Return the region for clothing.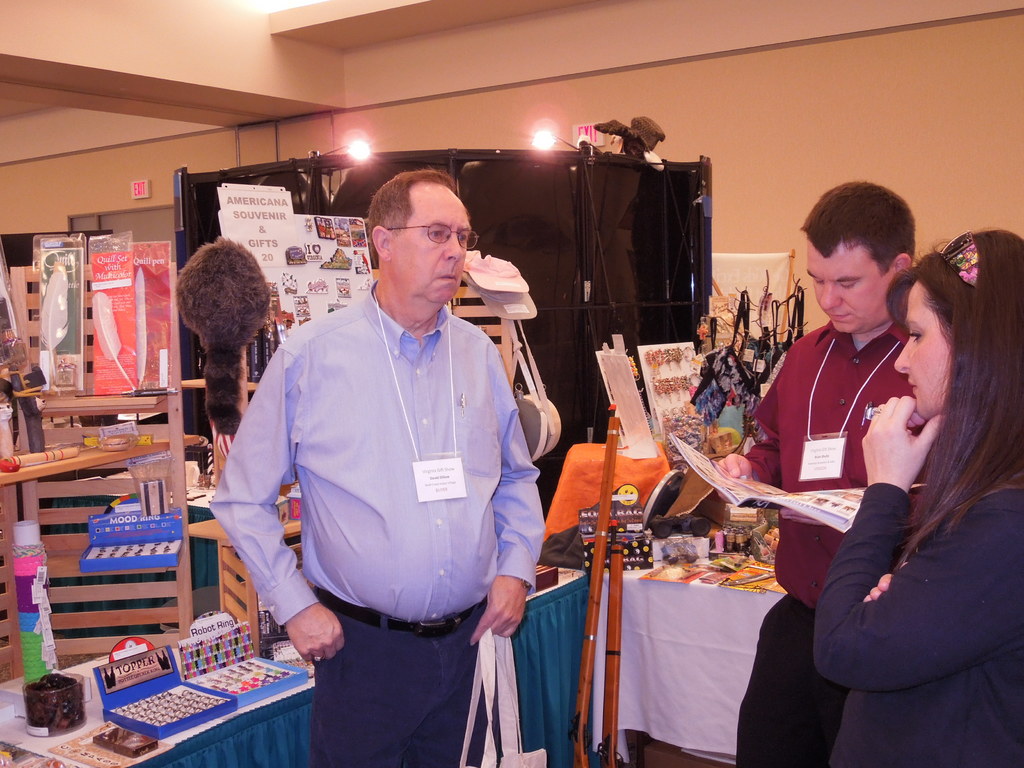
(812, 479, 1023, 767).
